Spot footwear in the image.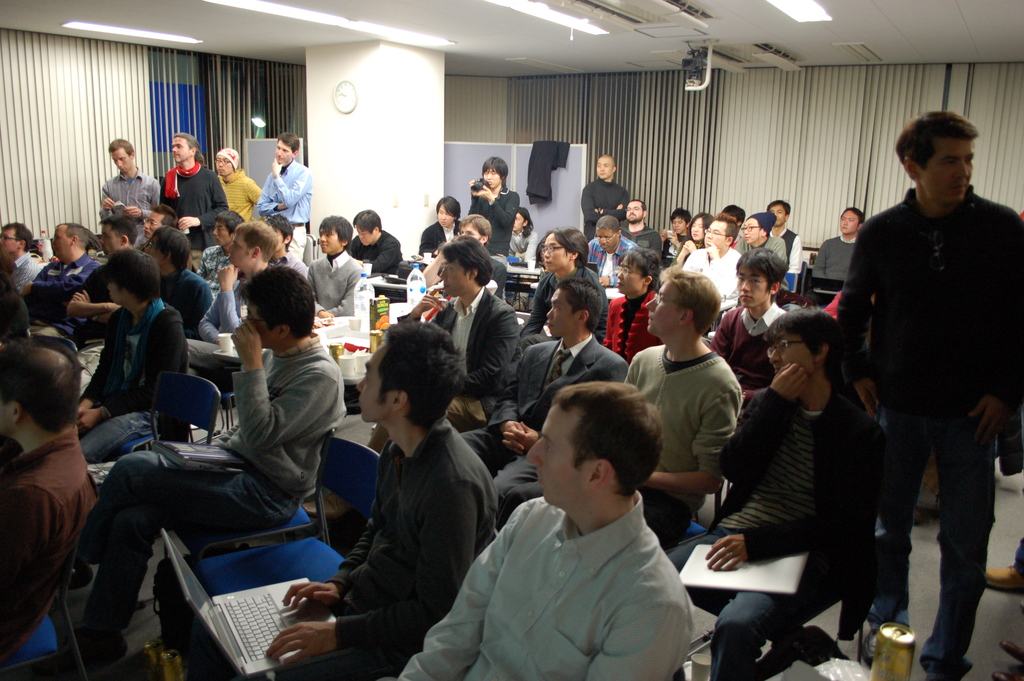
footwear found at bbox=[858, 616, 878, 664].
